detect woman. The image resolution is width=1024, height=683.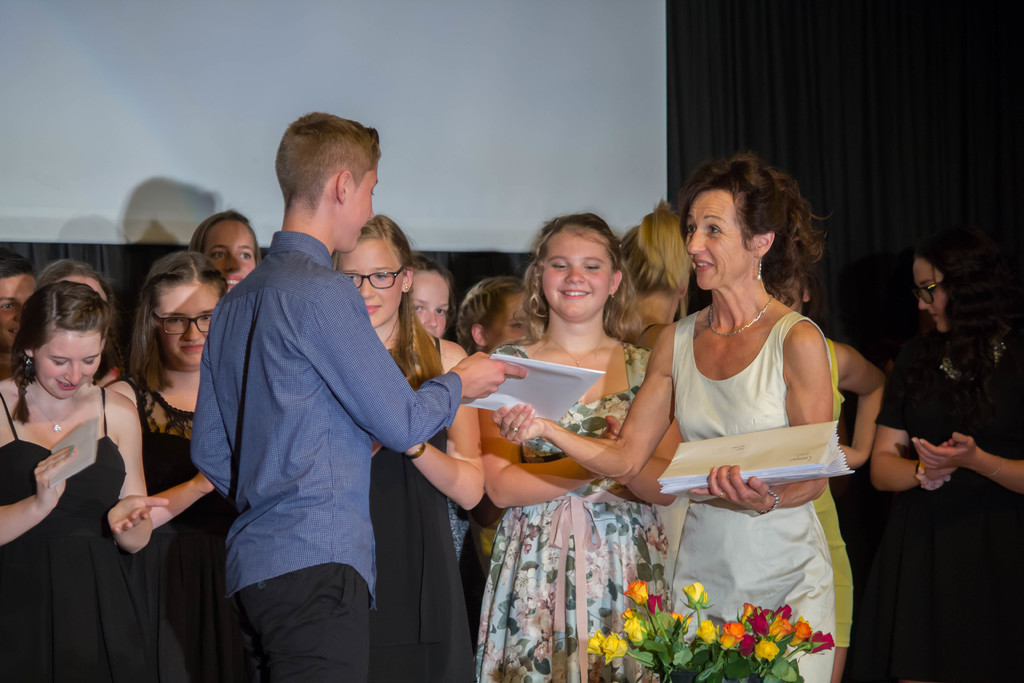
616:201:695:350.
